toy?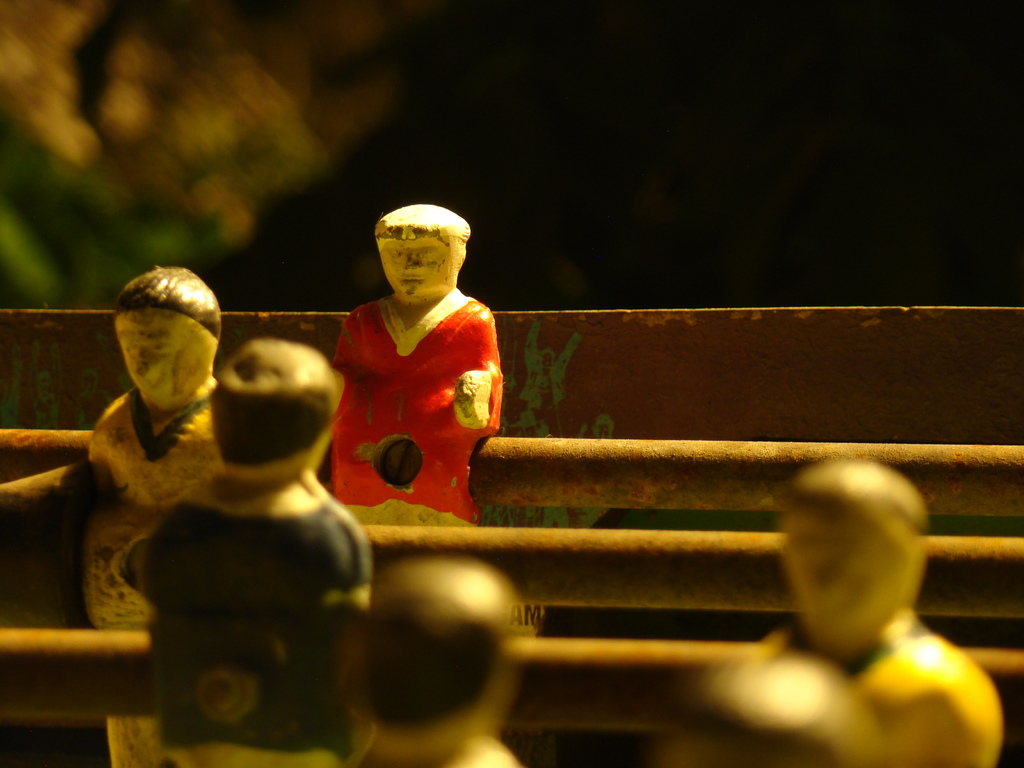
<box>82,263,222,767</box>
